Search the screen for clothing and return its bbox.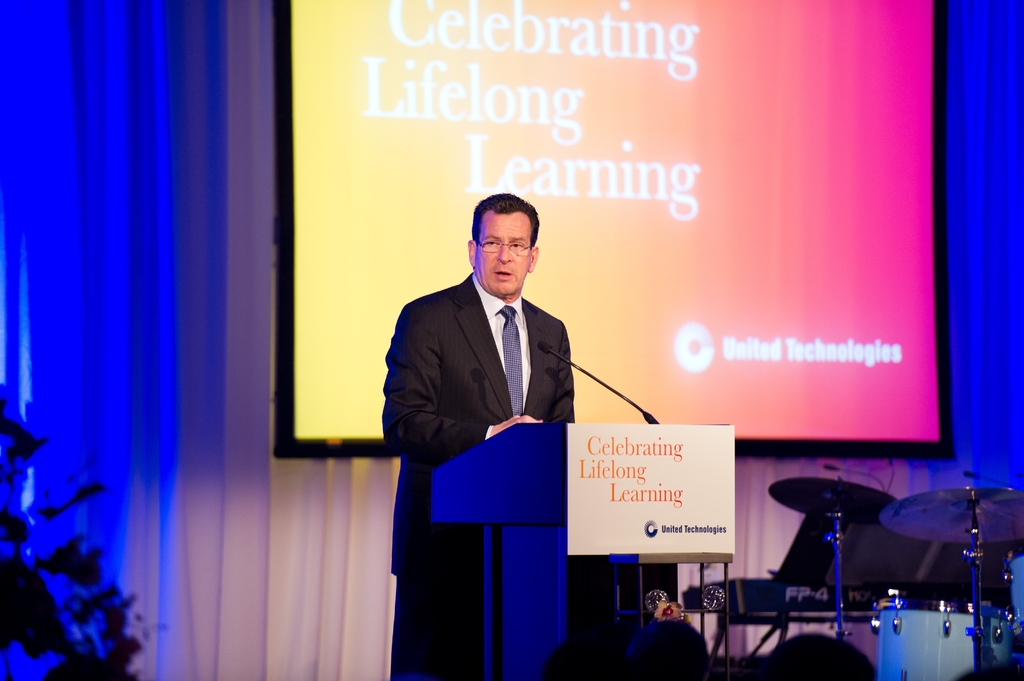
Found: box(371, 261, 621, 680).
